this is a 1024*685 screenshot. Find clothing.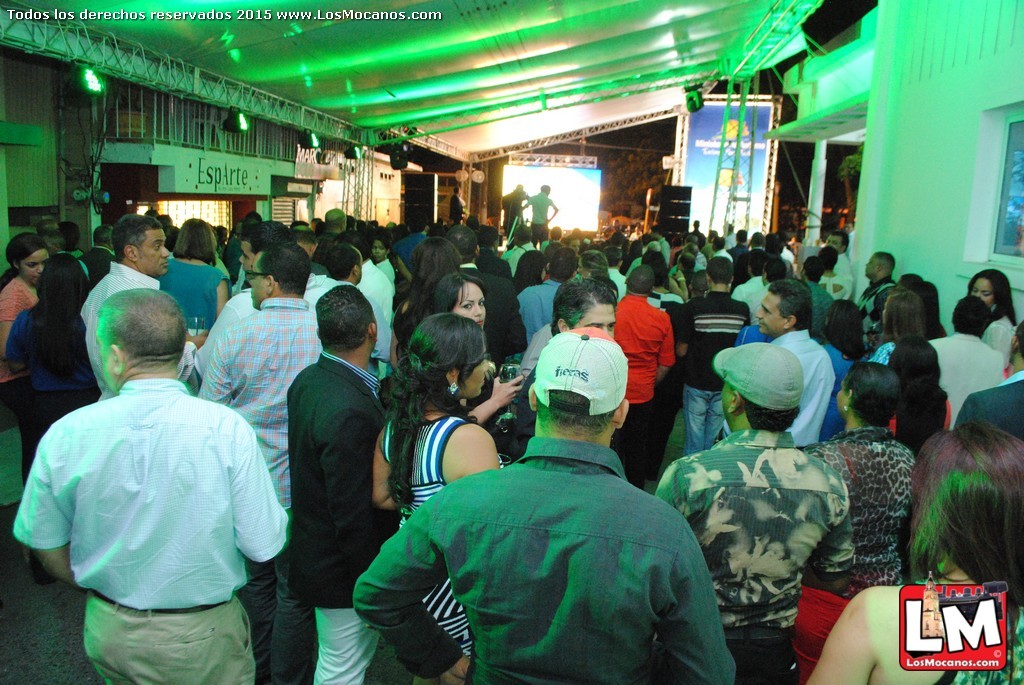
Bounding box: BBox(647, 430, 849, 684).
